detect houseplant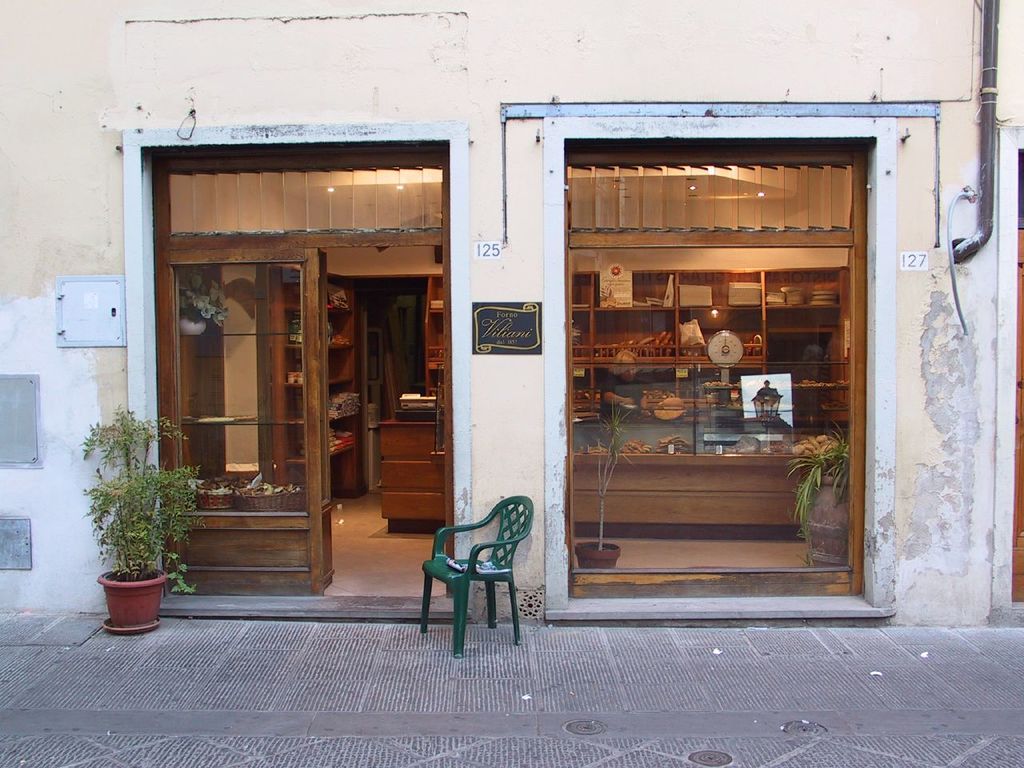
rect(571, 398, 631, 562)
